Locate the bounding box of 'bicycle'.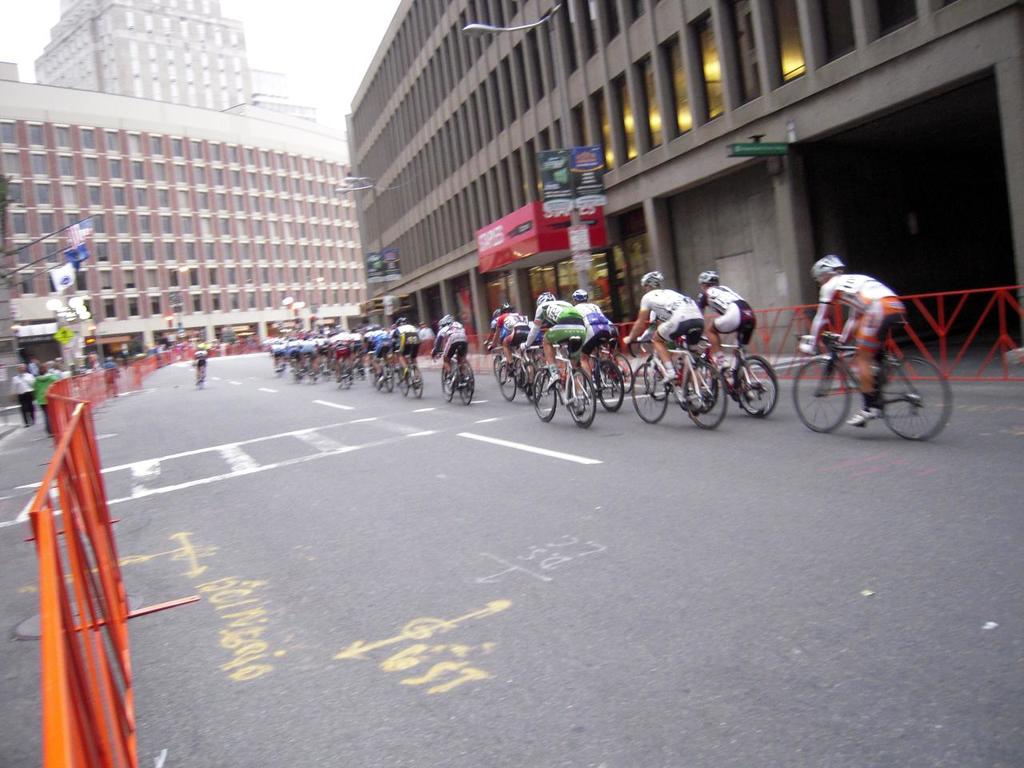
Bounding box: (566, 346, 630, 406).
